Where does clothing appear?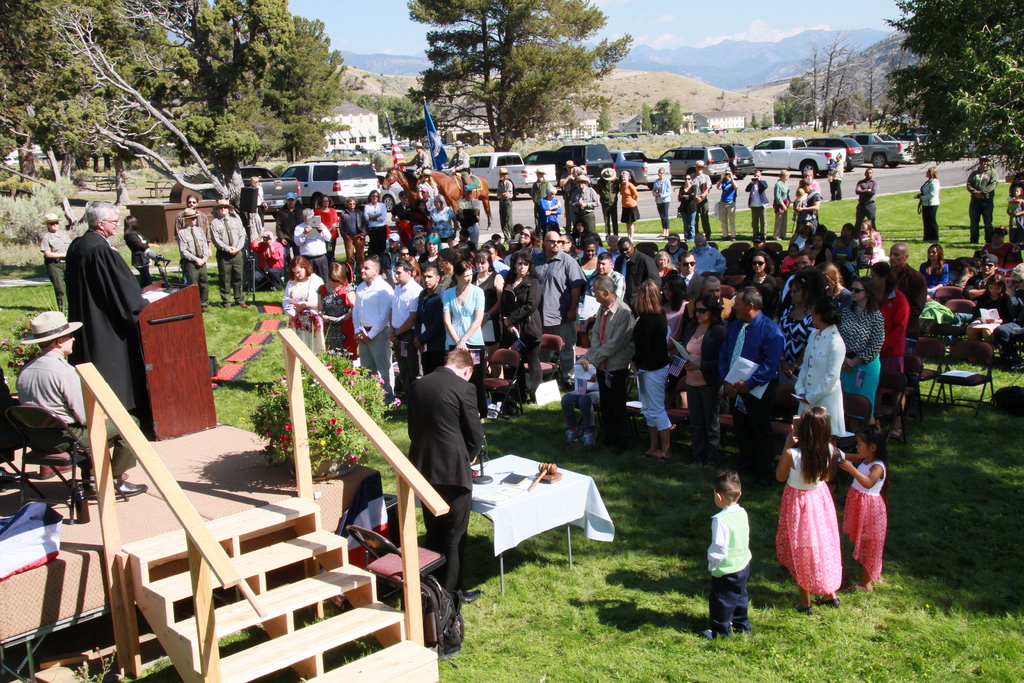
Appears at region(419, 199, 433, 215).
